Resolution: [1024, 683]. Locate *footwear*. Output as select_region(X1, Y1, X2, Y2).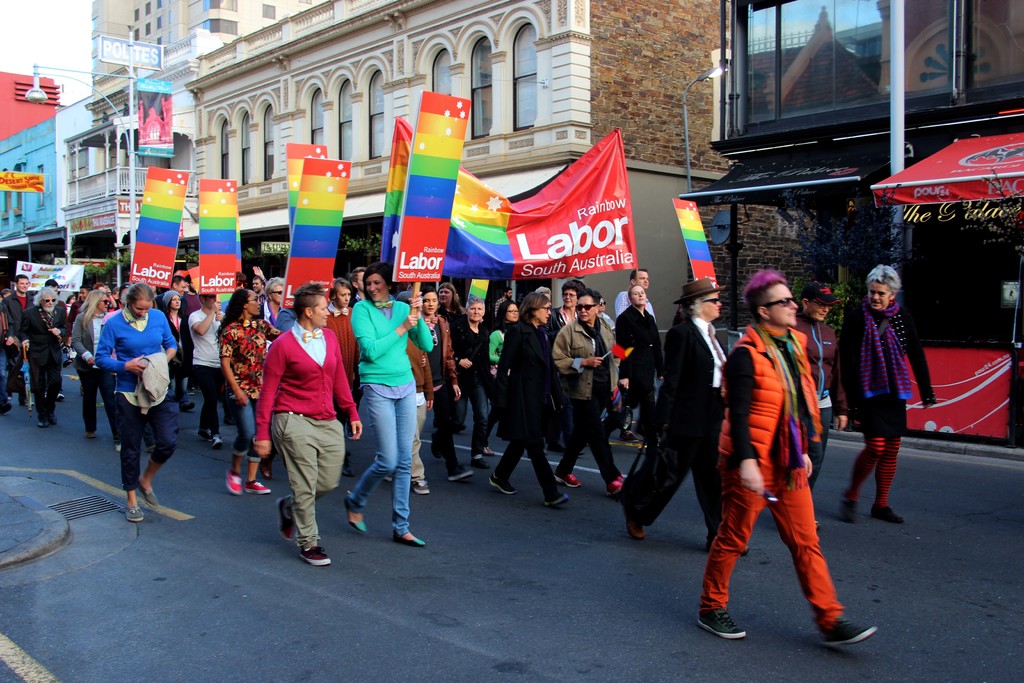
select_region(548, 439, 572, 452).
